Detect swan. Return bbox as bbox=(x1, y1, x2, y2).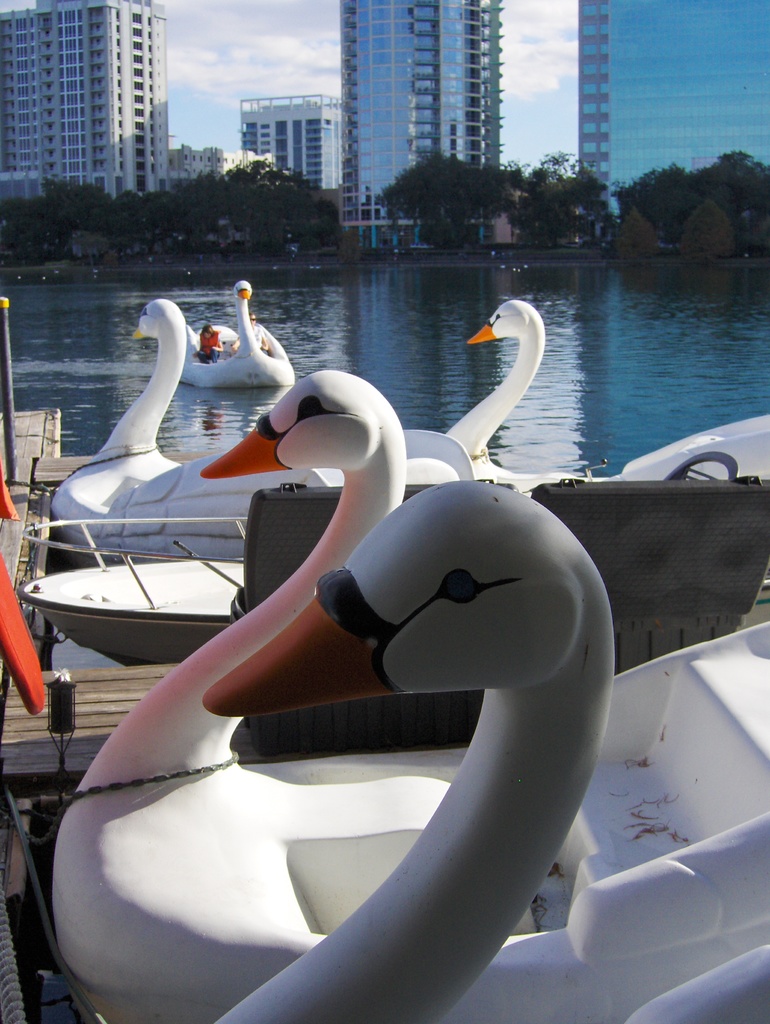
bbox=(431, 298, 769, 502).
